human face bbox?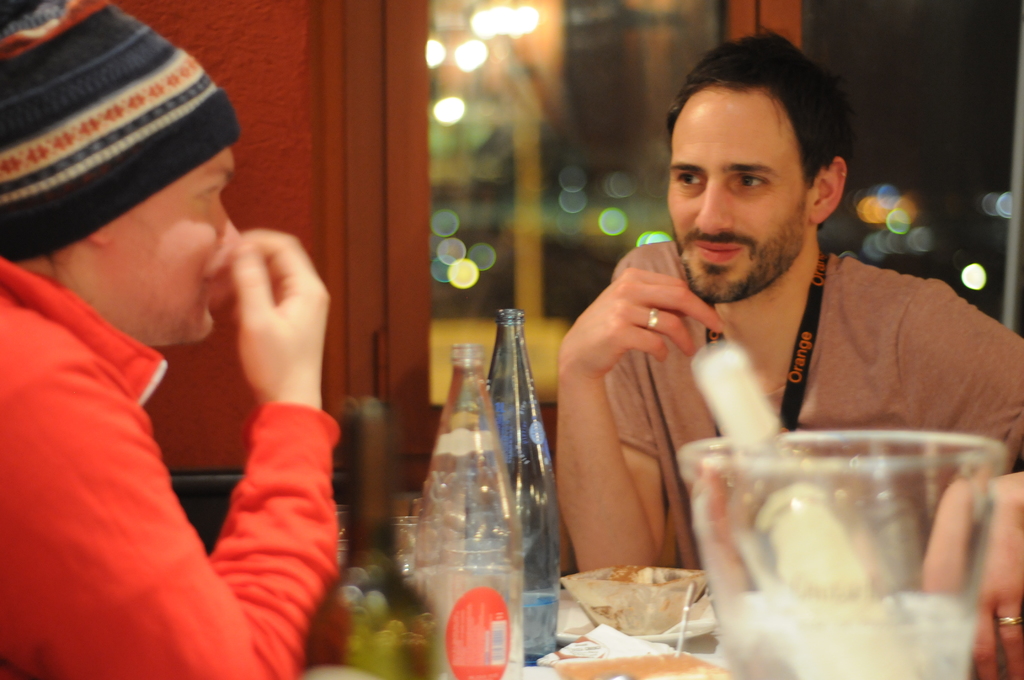
665 95 810 302
